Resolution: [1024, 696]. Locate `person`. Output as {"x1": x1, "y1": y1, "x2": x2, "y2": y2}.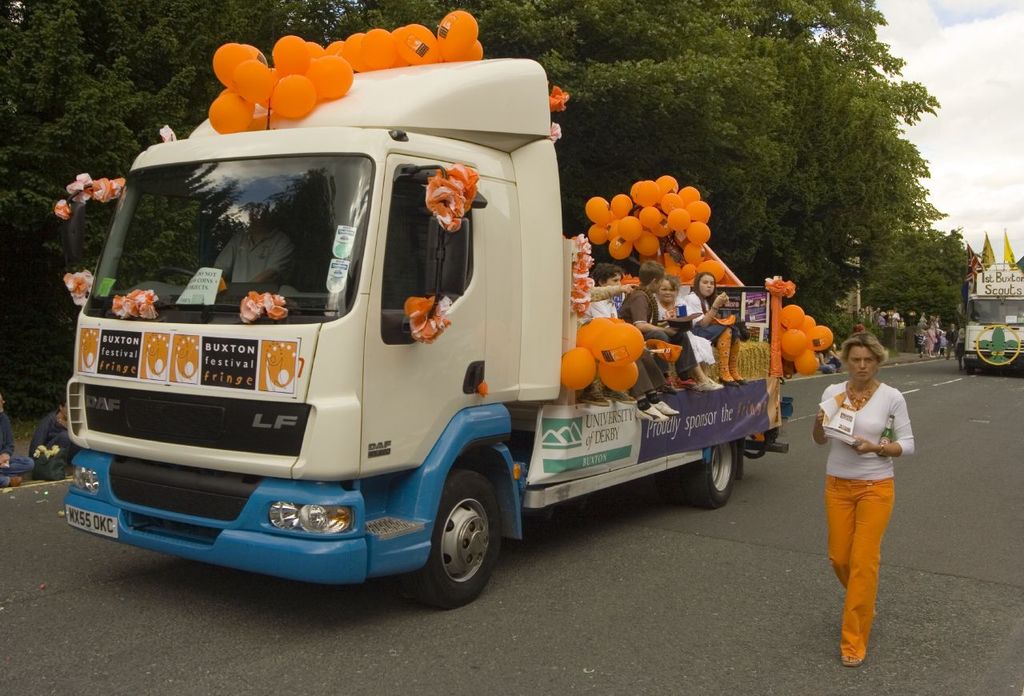
{"x1": 625, "y1": 263, "x2": 680, "y2": 393}.
